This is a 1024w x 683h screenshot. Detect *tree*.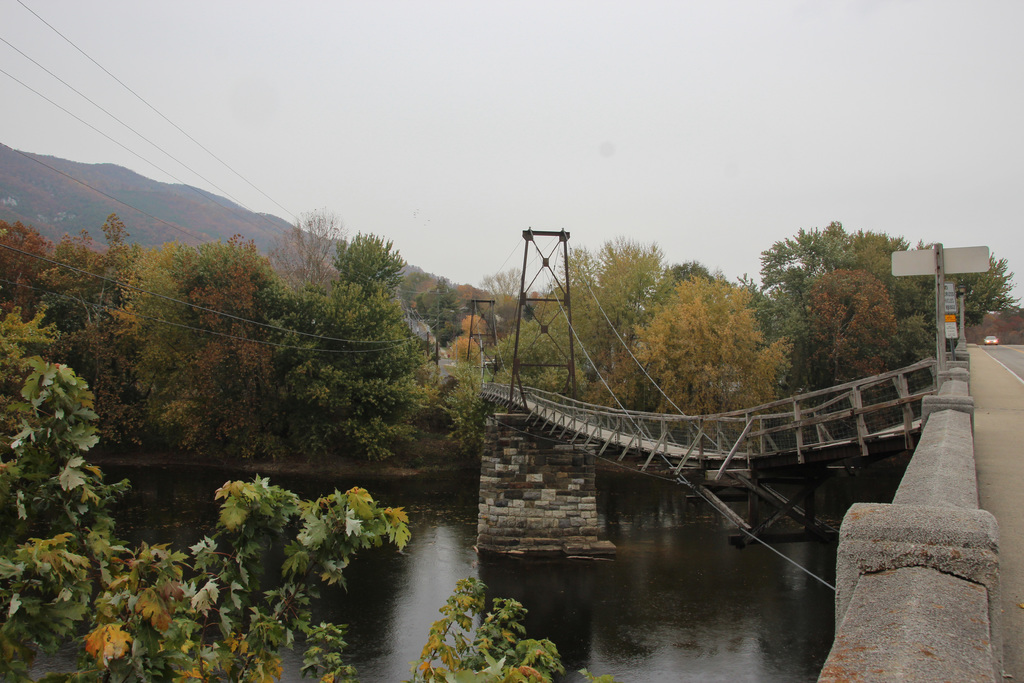
l=756, t=227, r=932, b=384.
